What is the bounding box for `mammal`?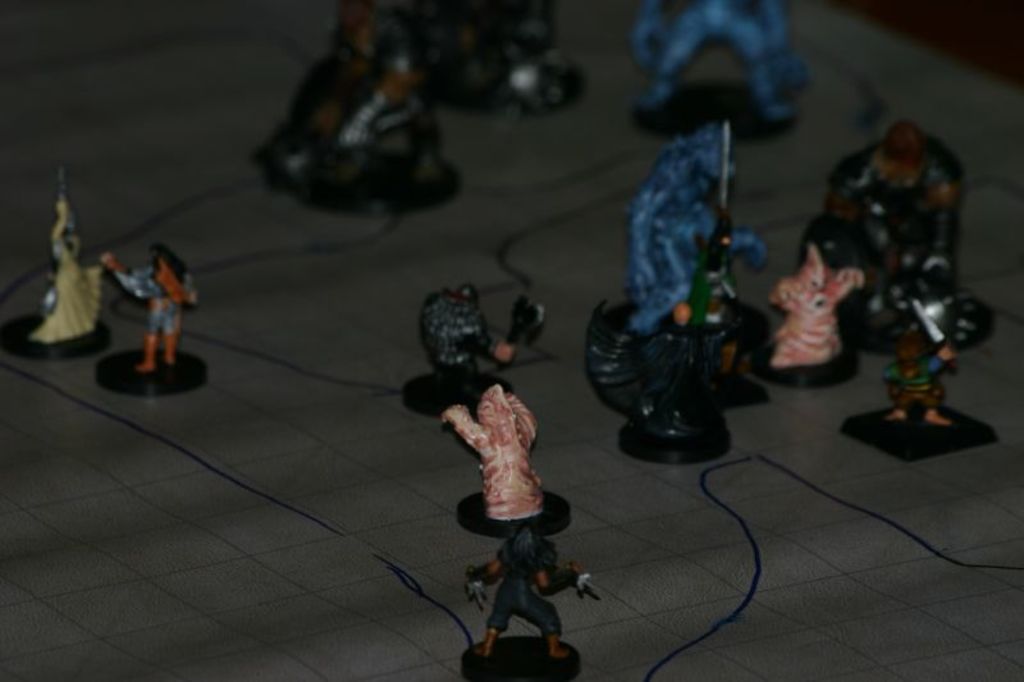
bbox(426, 283, 518, 389).
